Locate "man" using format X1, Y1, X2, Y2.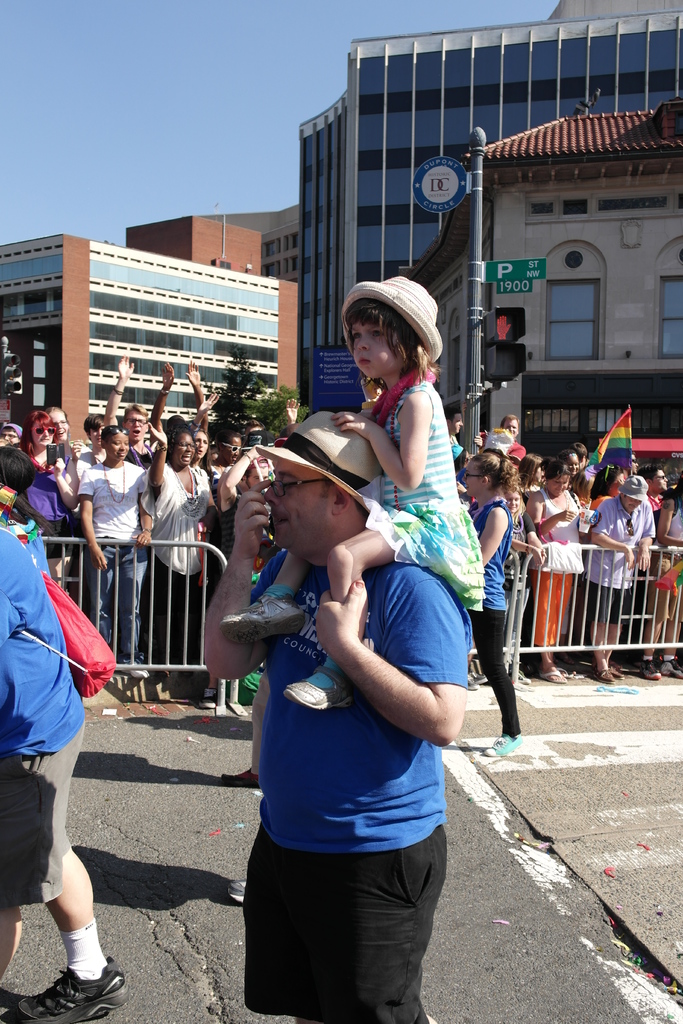
0, 422, 22, 444.
